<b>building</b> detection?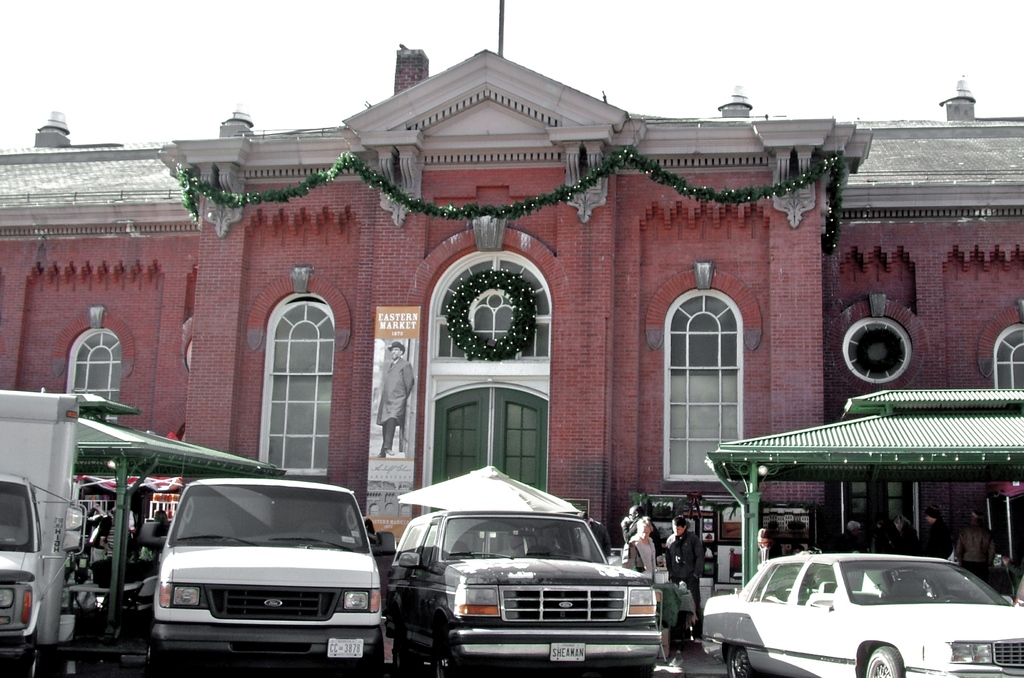
BBox(0, 0, 1023, 584)
